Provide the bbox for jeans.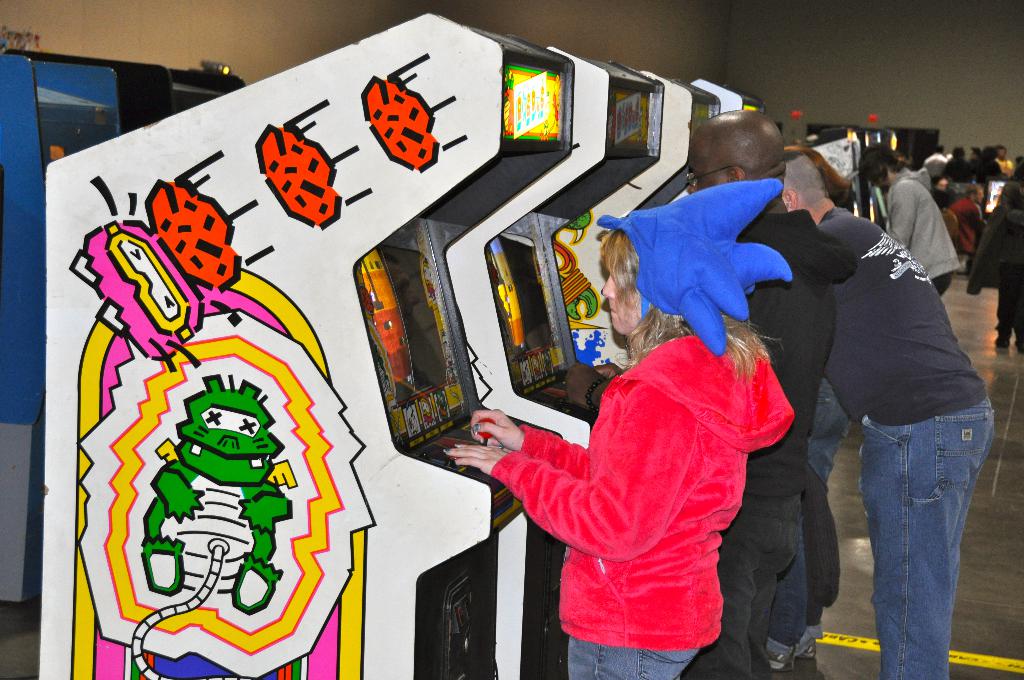
box=[806, 380, 843, 487].
